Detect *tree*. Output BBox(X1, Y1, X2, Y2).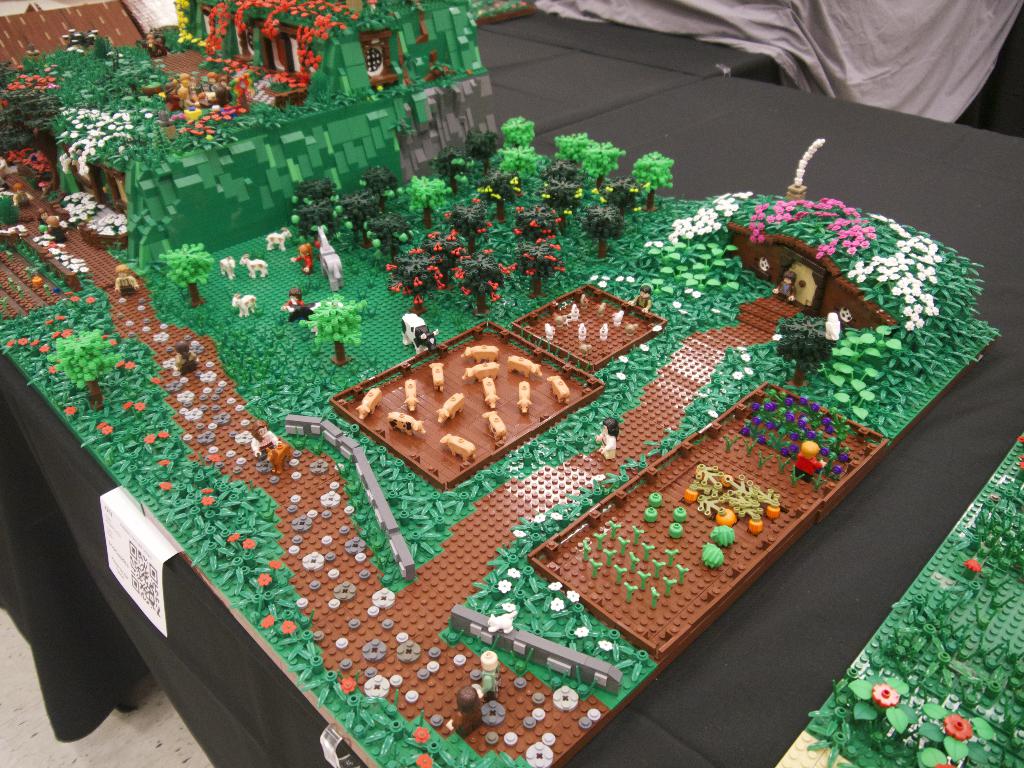
BBox(584, 204, 629, 252).
